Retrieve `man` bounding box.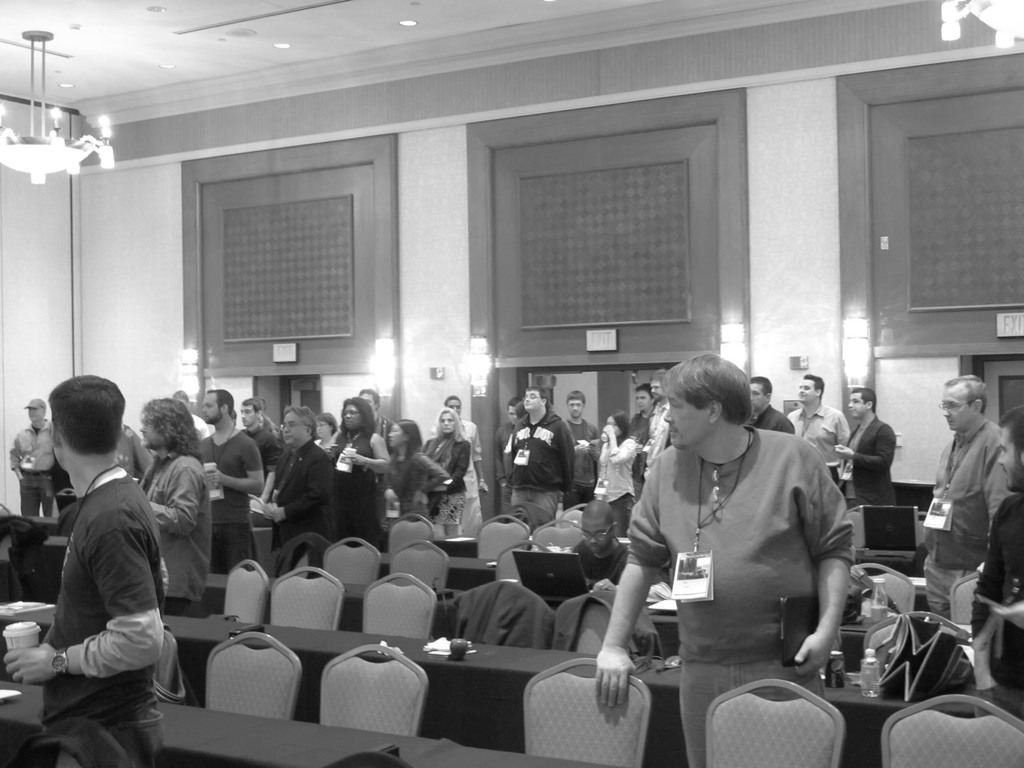
Bounding box: {"left": 189, "top": 388, "right": 259, "bottom": 574}.
